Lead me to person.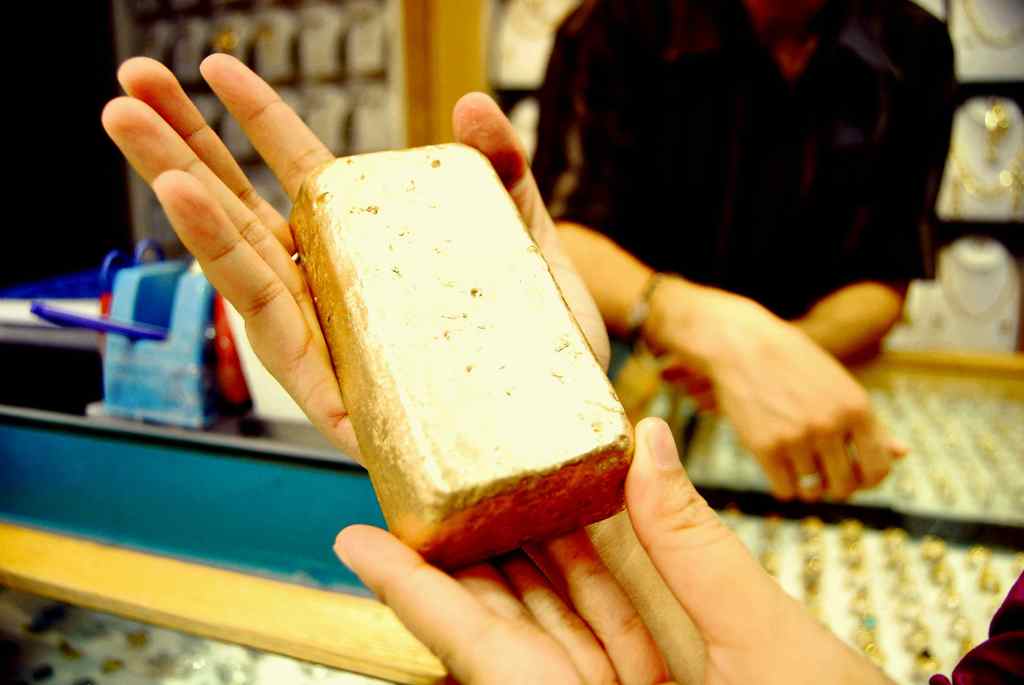
Lead to x1=101 y1=49 x2=1023 y2=684.
